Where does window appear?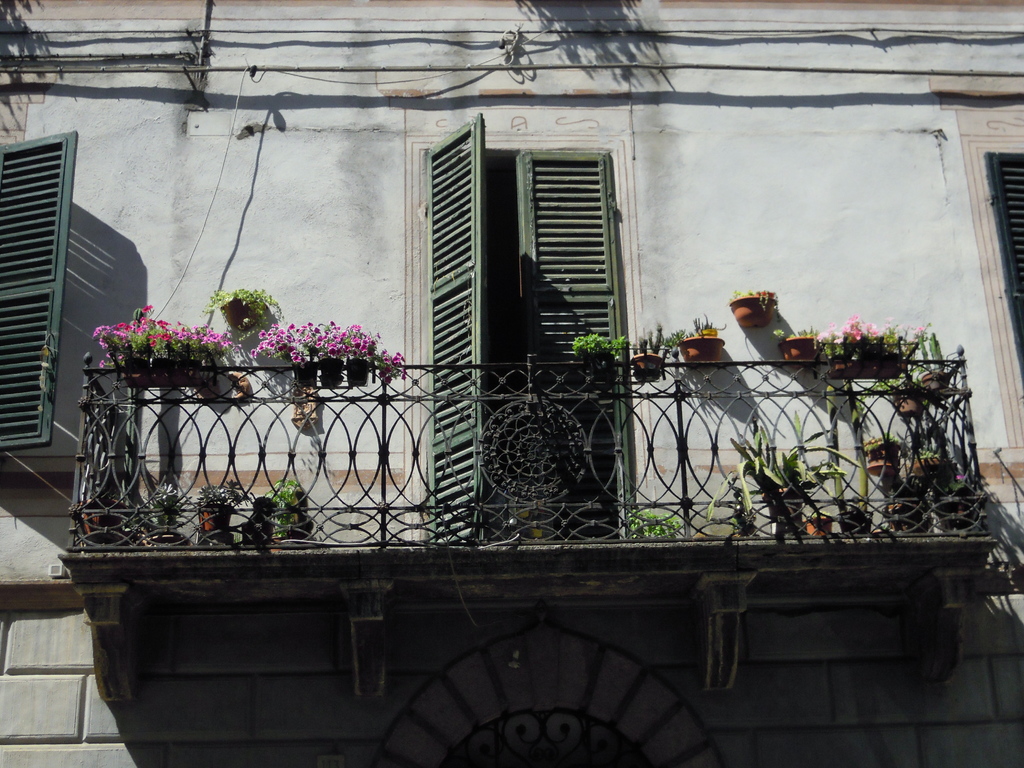
Appears at bbox=(419, 114, 644, 545).
